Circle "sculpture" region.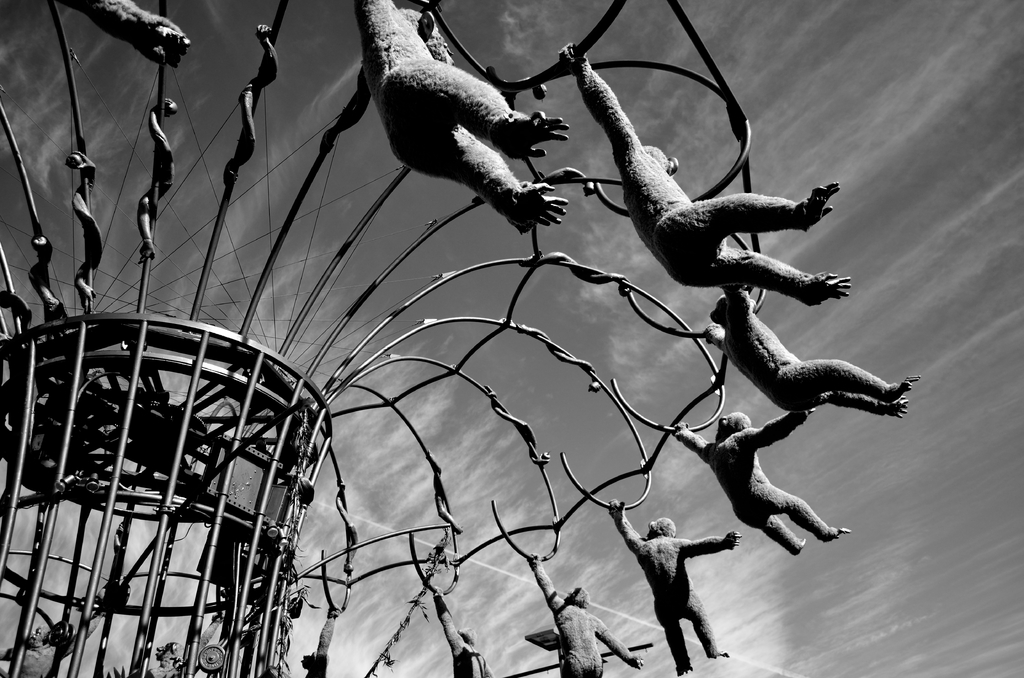
Region: Rect(520, 550, 644, 677).
